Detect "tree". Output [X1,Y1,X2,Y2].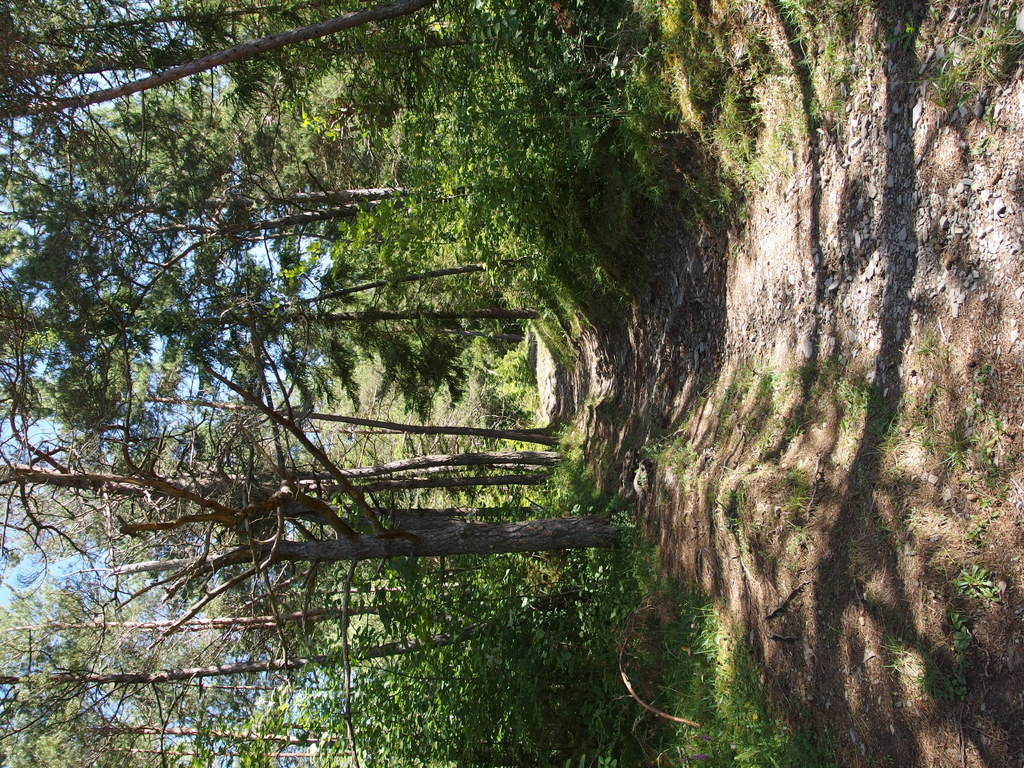
[0,0,605,767].
